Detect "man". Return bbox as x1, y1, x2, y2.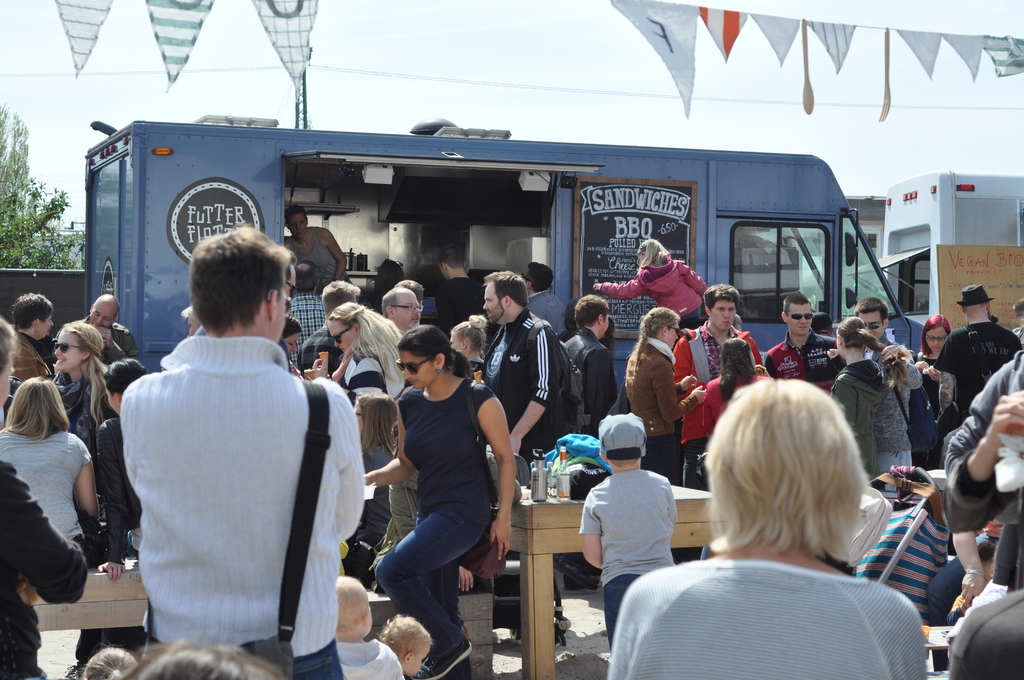
72, 291, 138, 348.
